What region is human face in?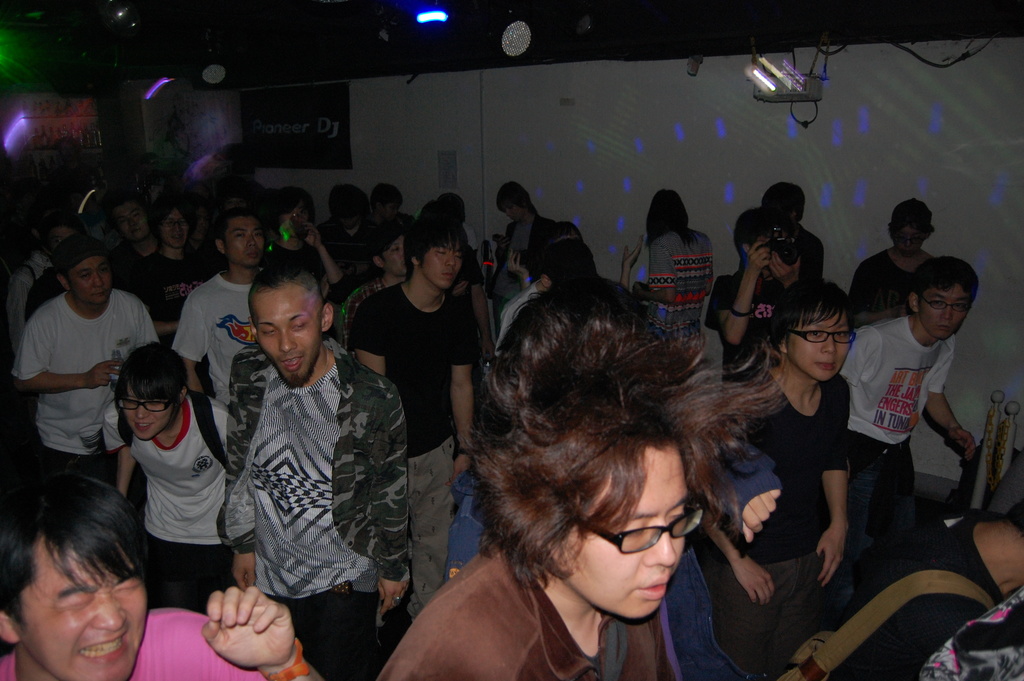
rect(420, 239, 465, 294).
